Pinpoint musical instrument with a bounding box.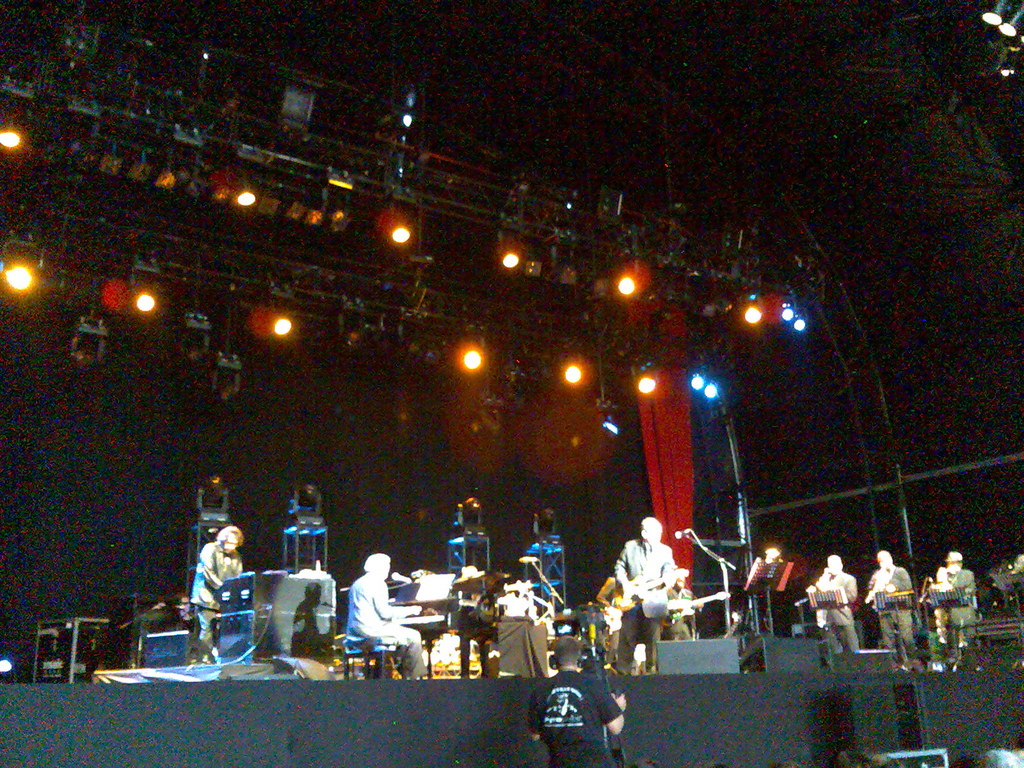
box(862, 565, 893, 609).
